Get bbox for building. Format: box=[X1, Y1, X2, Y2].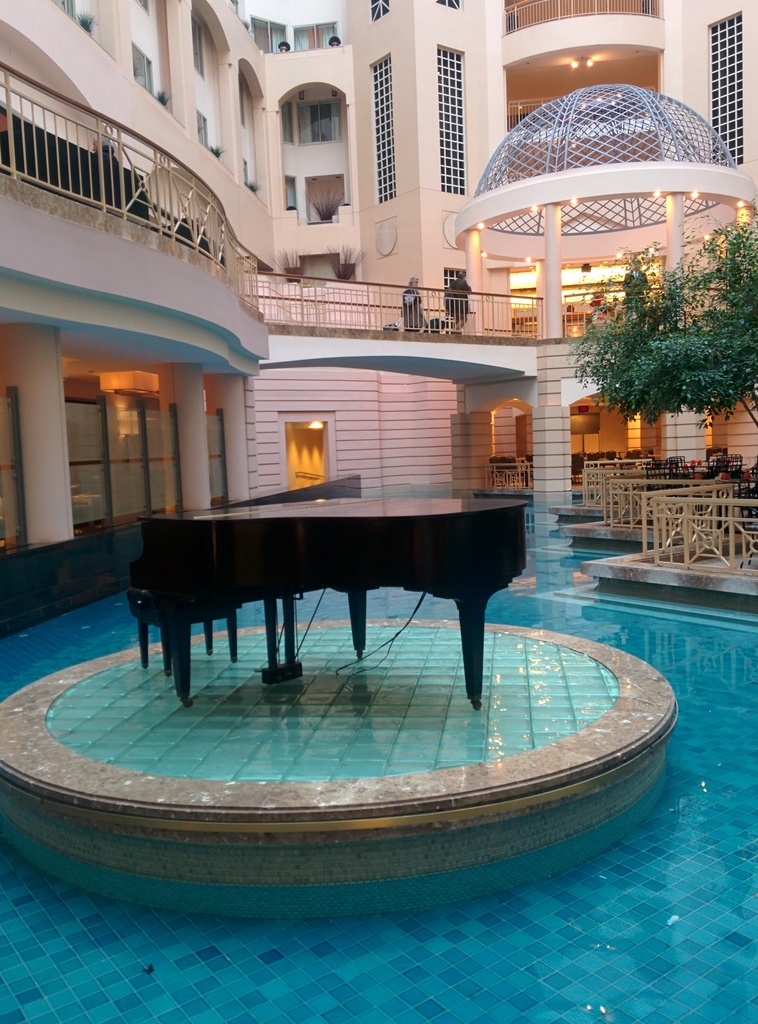
box=[0, 0, 757, 636].
